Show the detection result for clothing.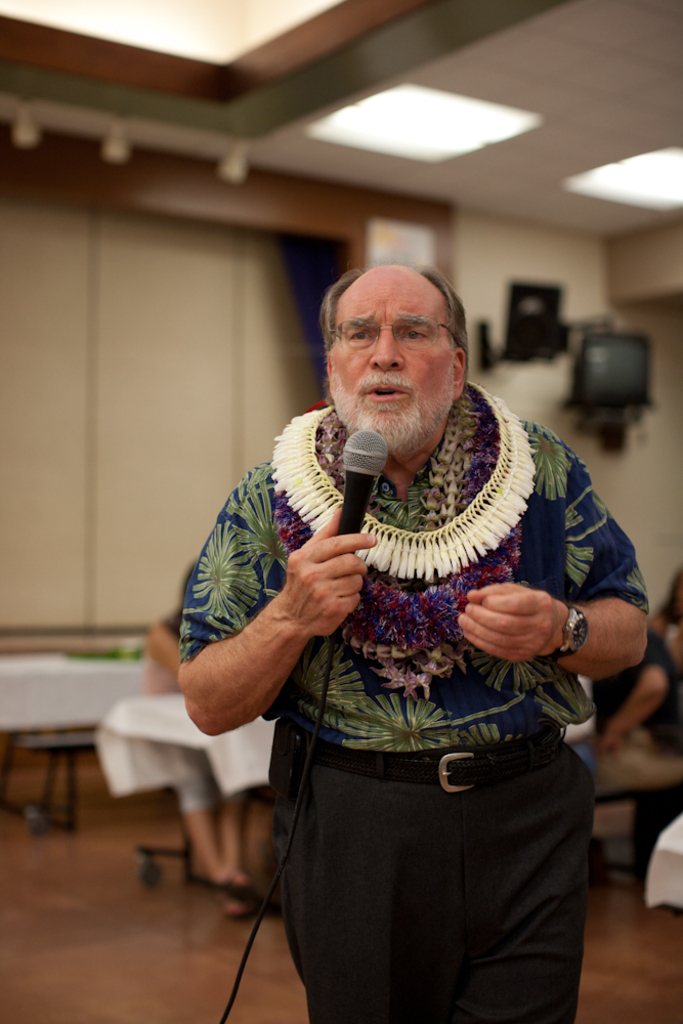
(left=203, top=355, right=632, bottom=1018).
